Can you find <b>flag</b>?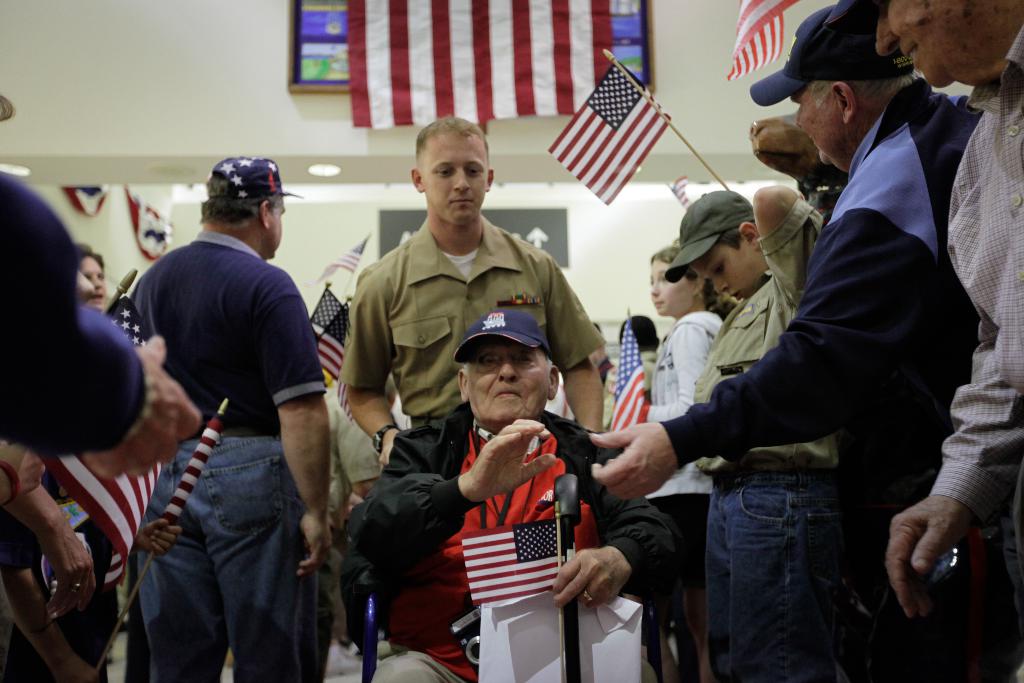
Yes, bounding box: (339,0,609,124).
